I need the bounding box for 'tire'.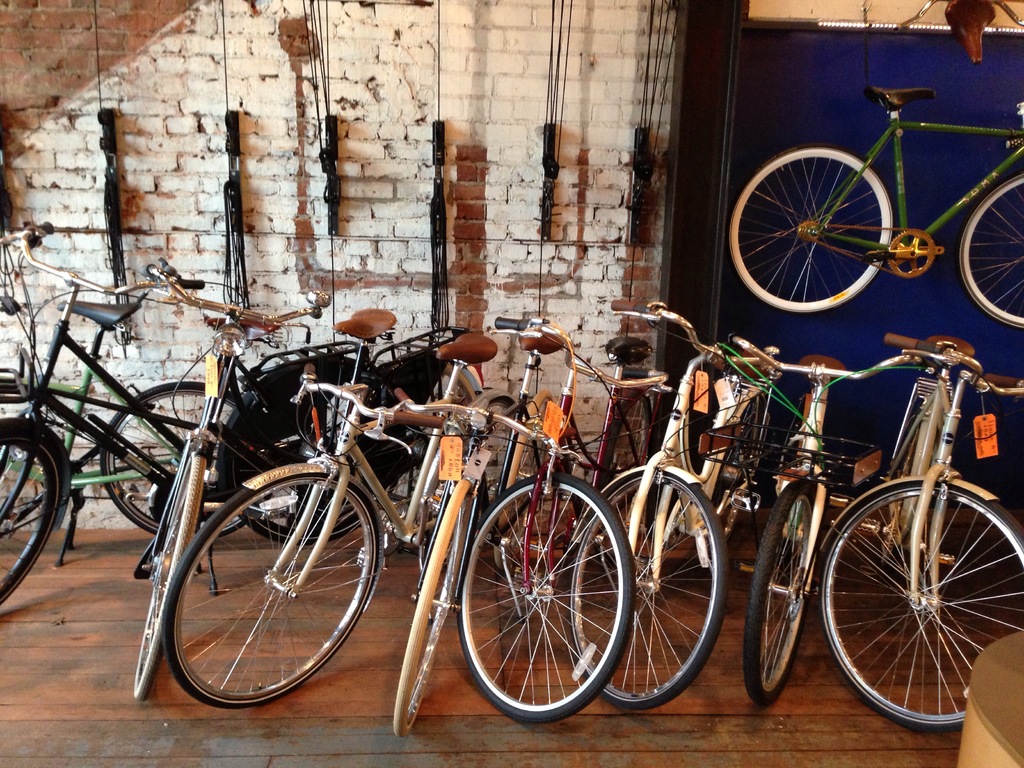
Here it is: {"left": 742, "top": 481, "right": 822, "bottom": 706}.
